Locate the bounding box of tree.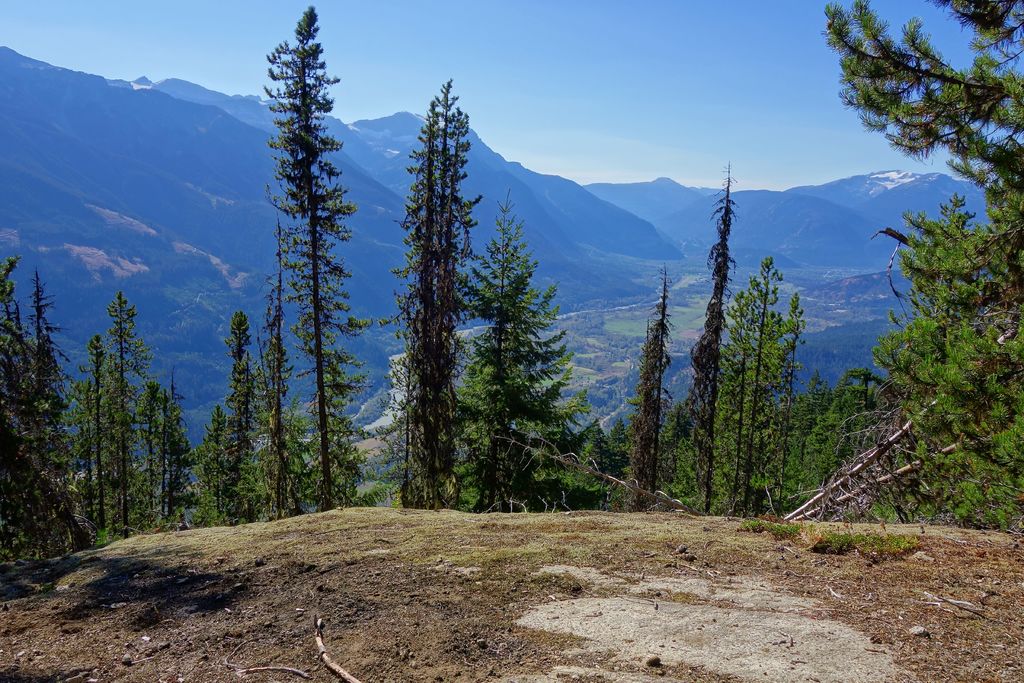
Bounding box: BBox(257, 303, 289, 522).
